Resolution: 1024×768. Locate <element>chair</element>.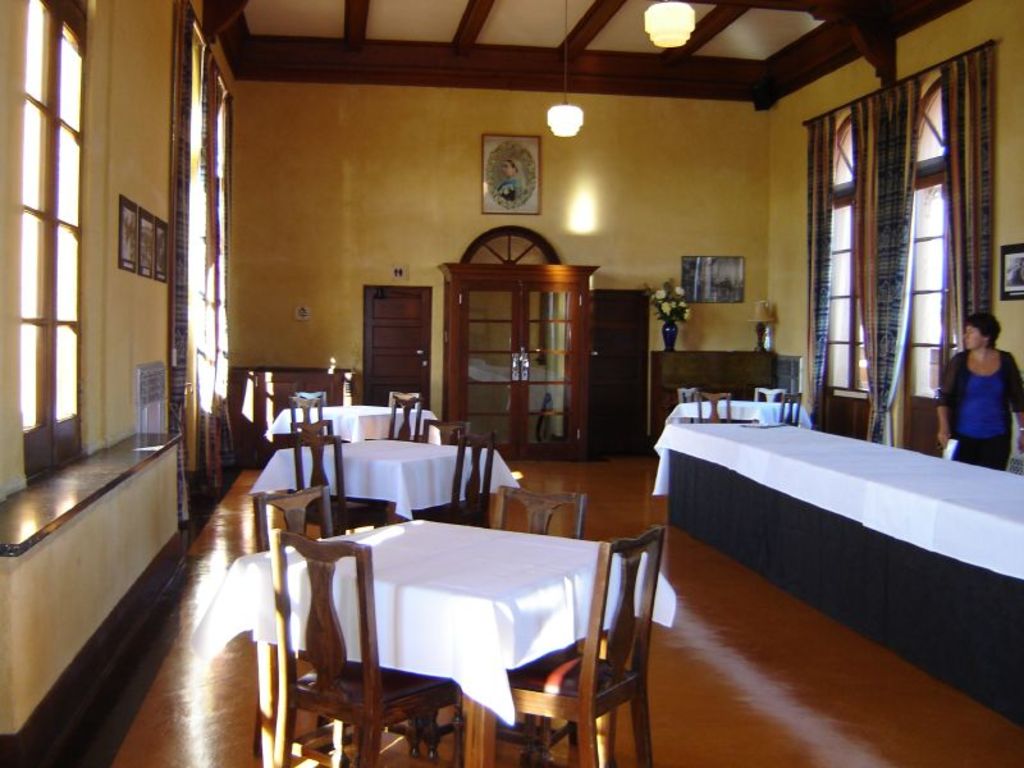
292/433/396/540.
